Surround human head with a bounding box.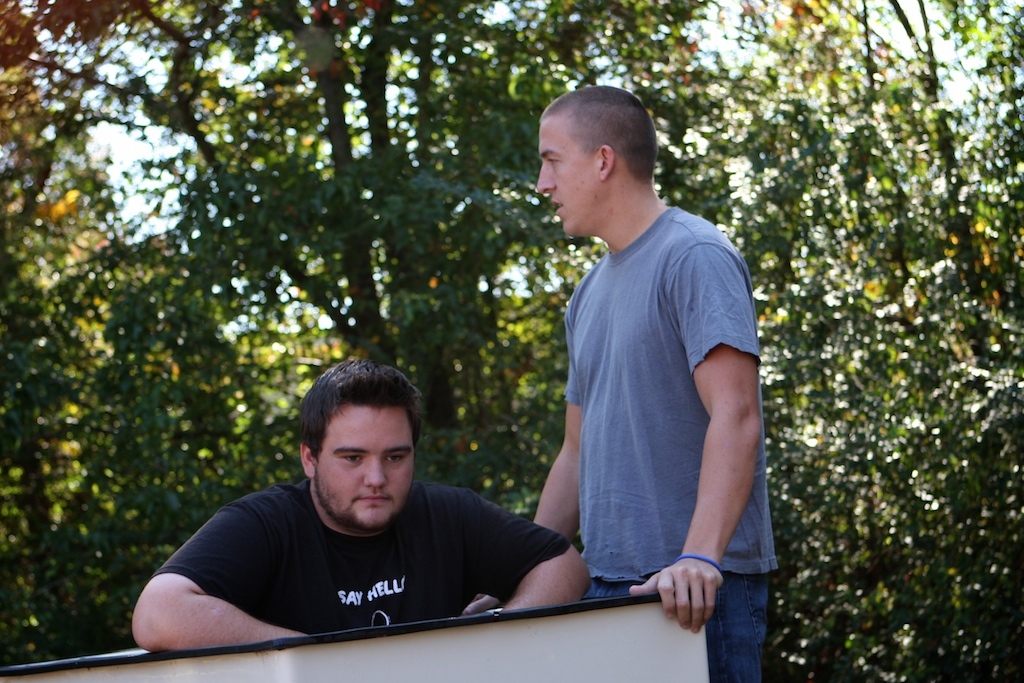
290 371 426 536.
